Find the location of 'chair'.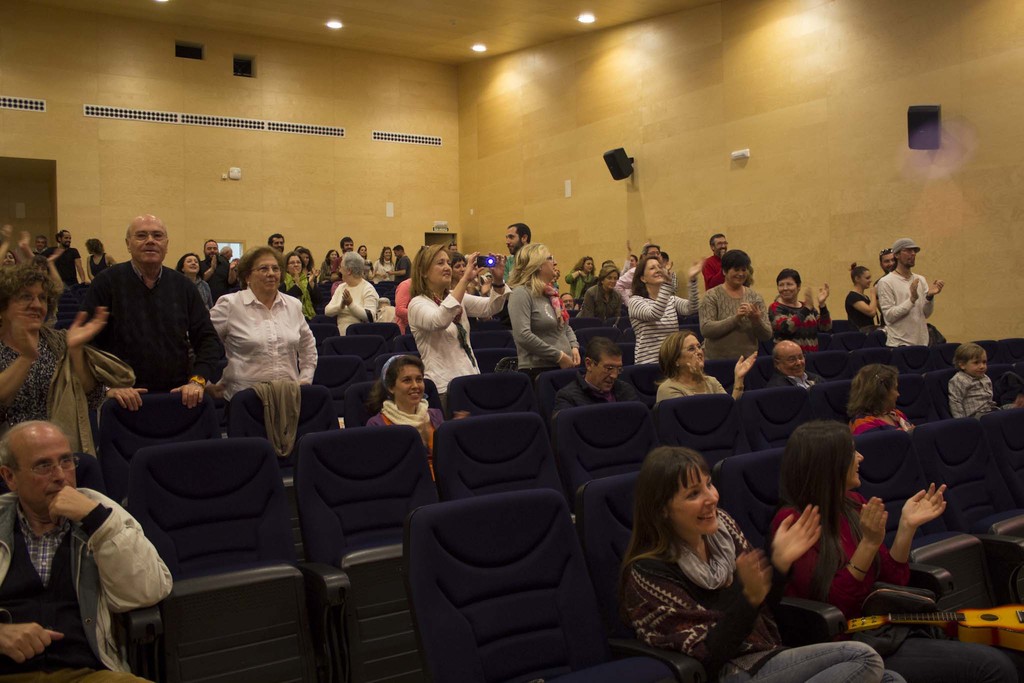
Location: [left=803, top=354, right=855, bottom=388].
